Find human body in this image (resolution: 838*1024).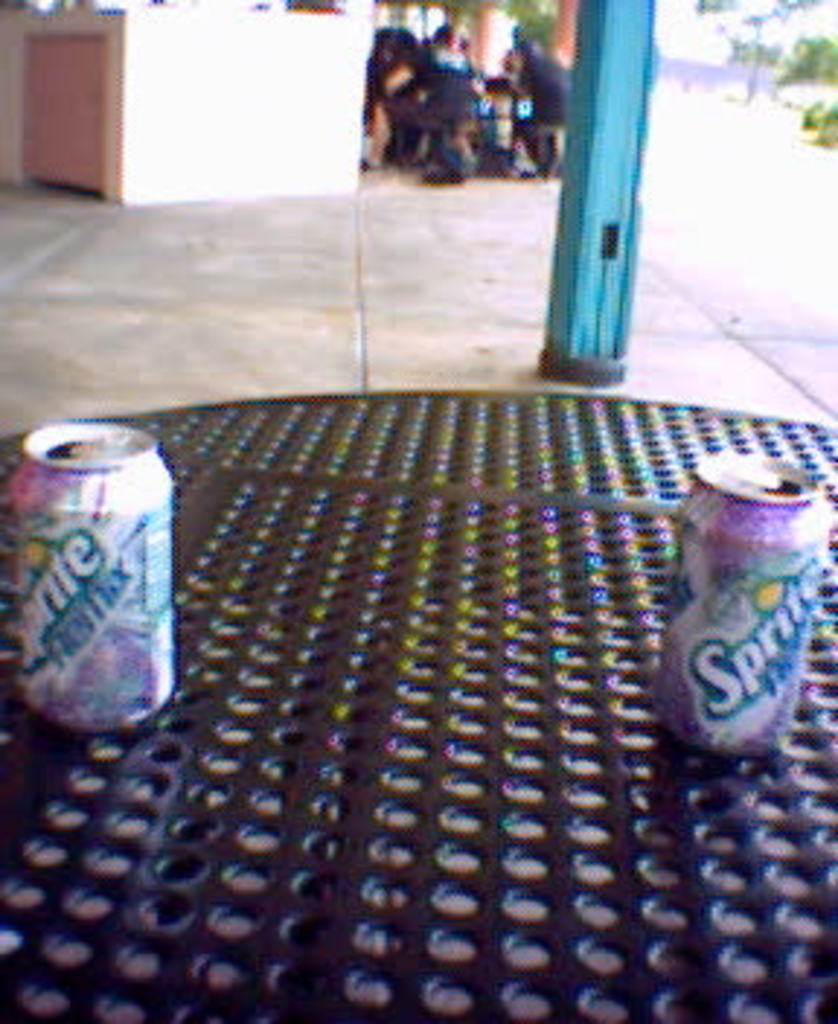
(375, 9, 474, 175).
